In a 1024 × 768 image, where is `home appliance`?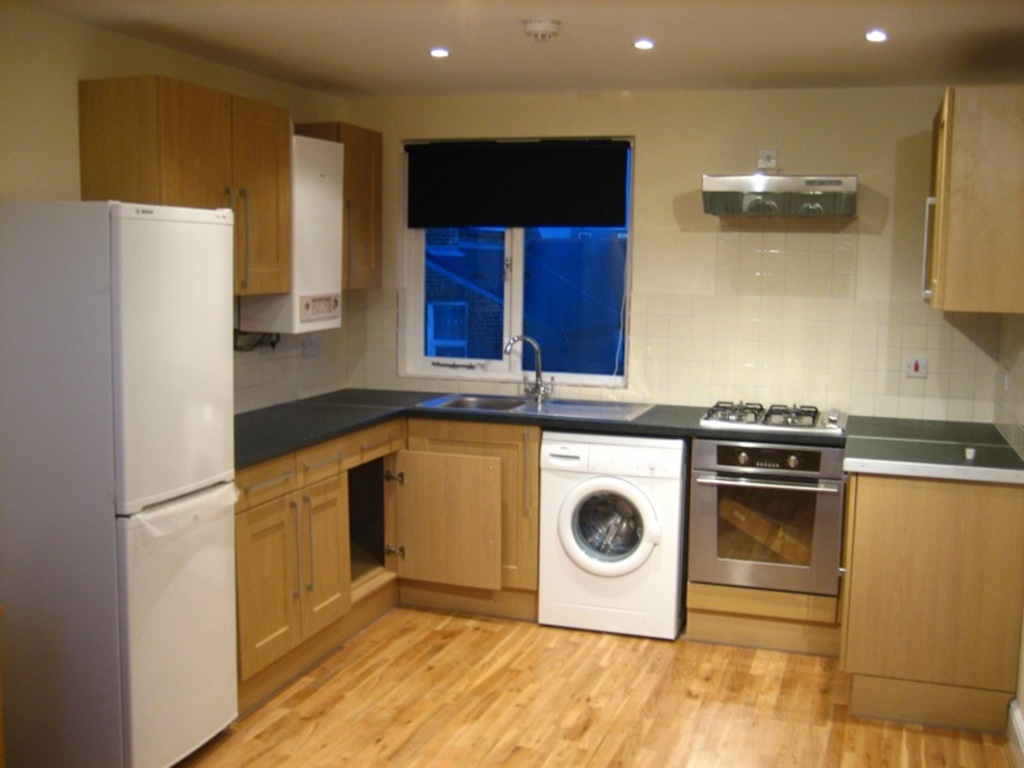
0:197:242:767.
